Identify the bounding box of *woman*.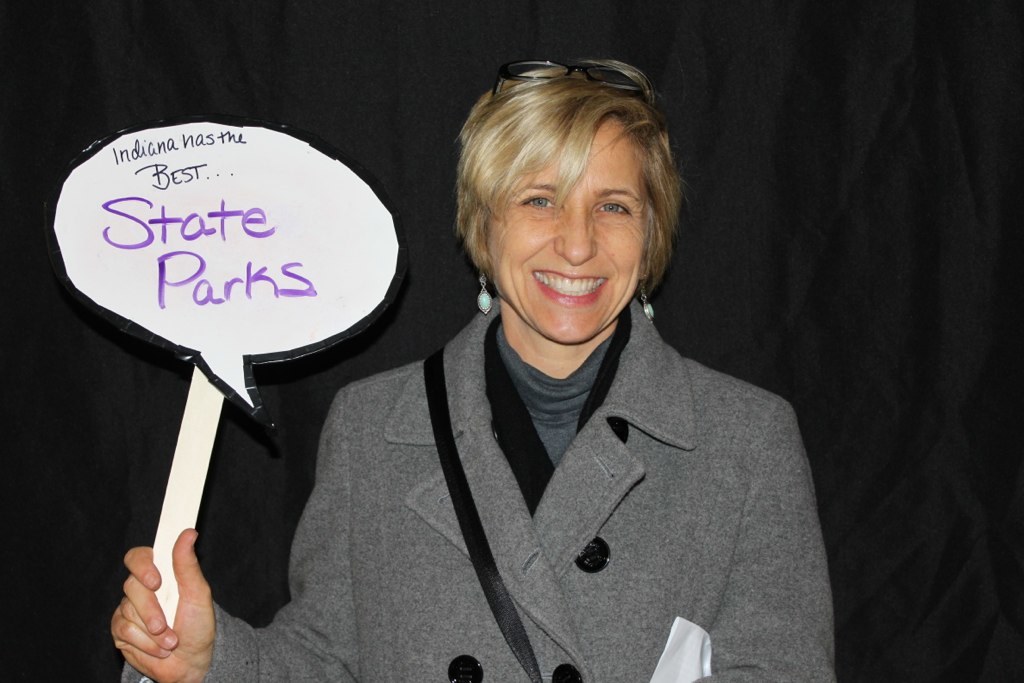
[left=153, top=36, right=734, bottom=682].
